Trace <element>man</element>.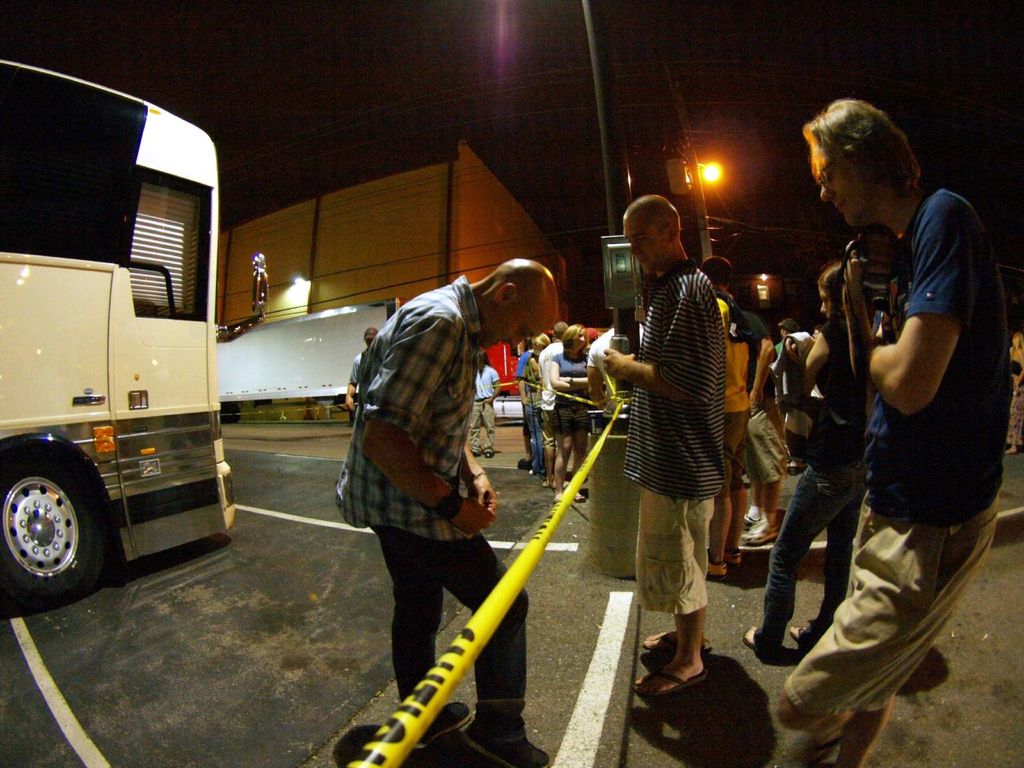
Traced to {"left": 319, "top": 239, "right": 549, "bottom": 738}.
